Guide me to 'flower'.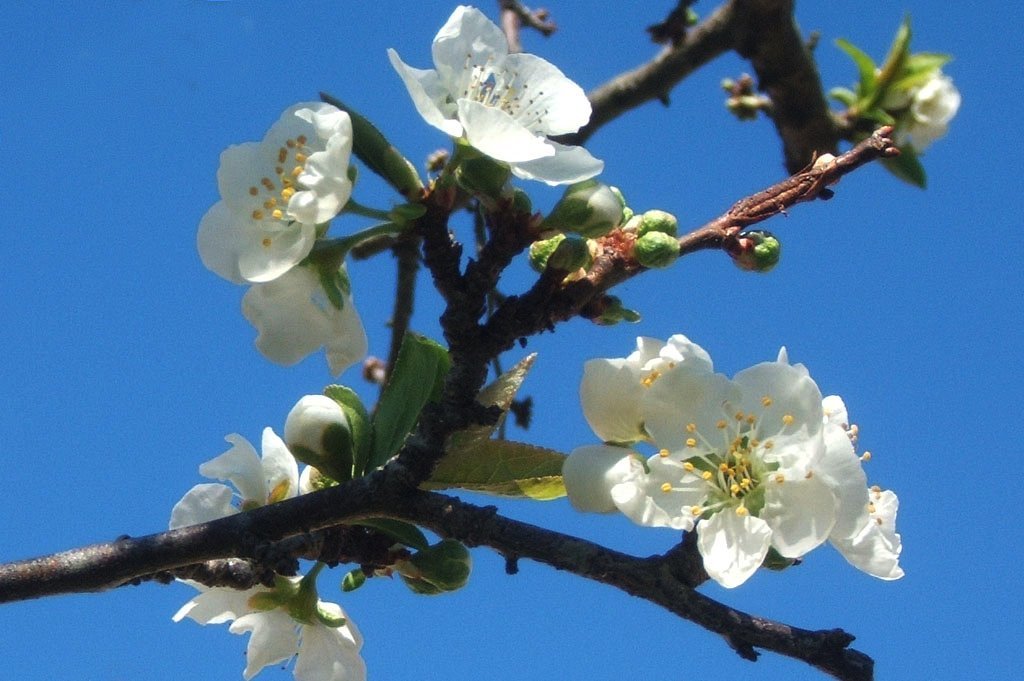
Guidance: 226 575 367 680.
